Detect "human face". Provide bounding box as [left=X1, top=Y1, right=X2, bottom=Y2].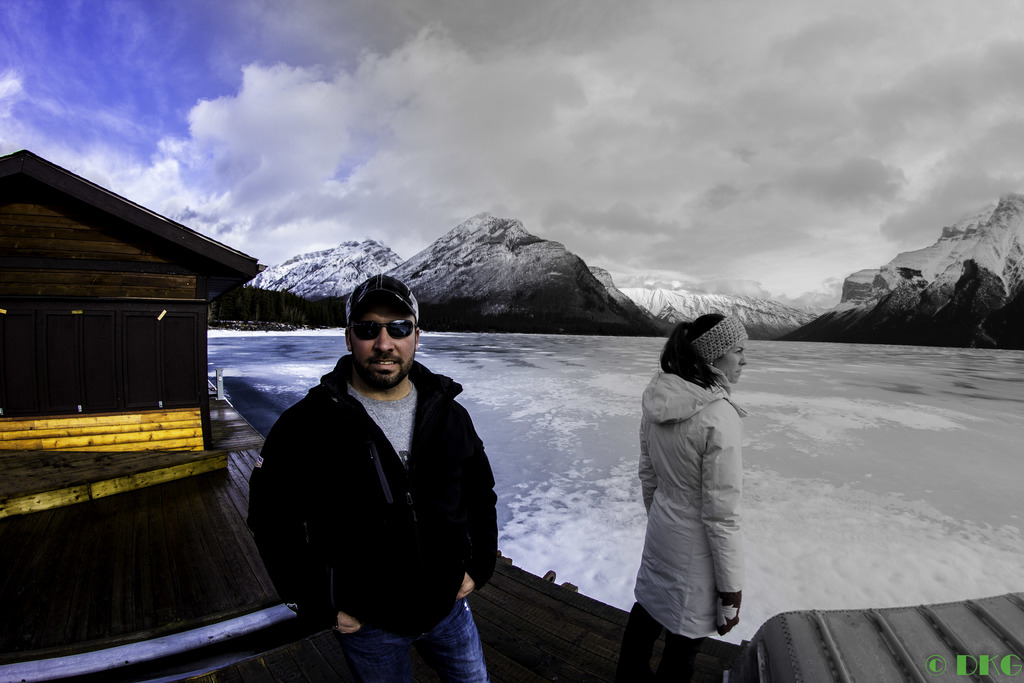
[left=712, top=338, right=750, bottom=389].
